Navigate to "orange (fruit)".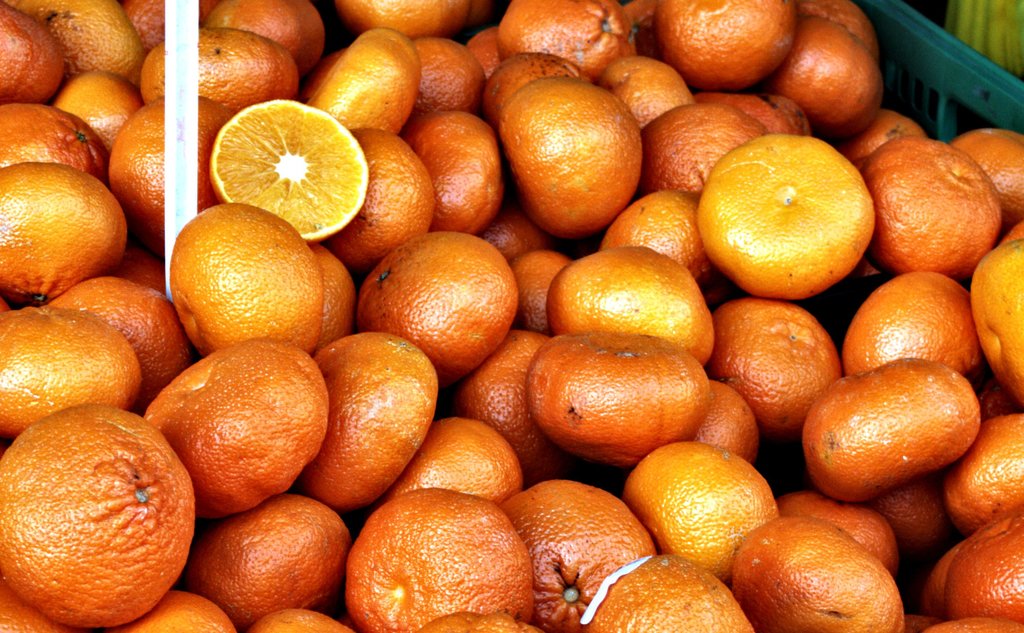
Navigation target: bbox=(459, 337, 533, 460).
